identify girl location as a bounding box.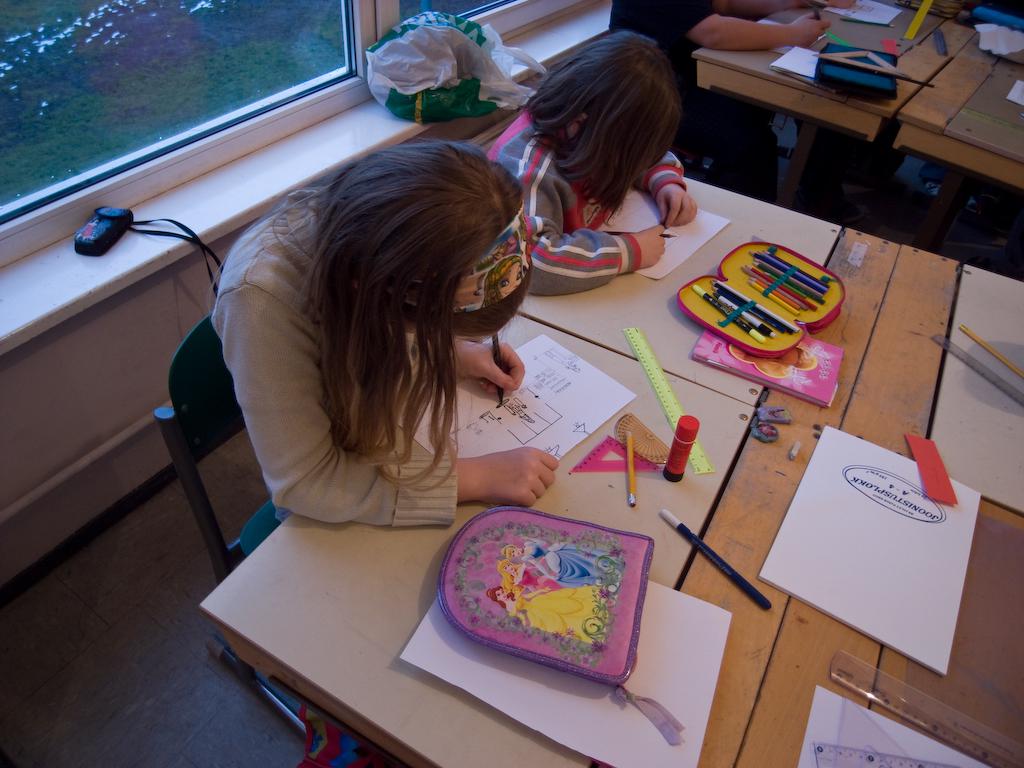
pyautogui.locateOnScreen(496, 32, 699, 291).
